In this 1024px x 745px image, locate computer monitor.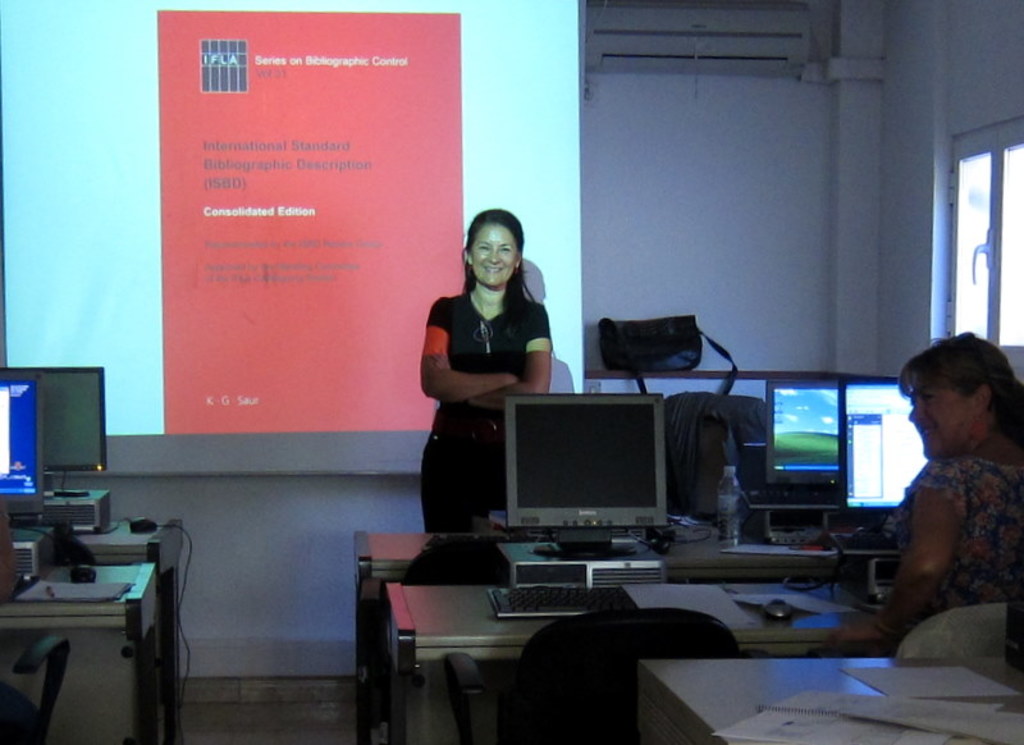
Bounding box: left=835, top=380, right=934, bottom=511.
